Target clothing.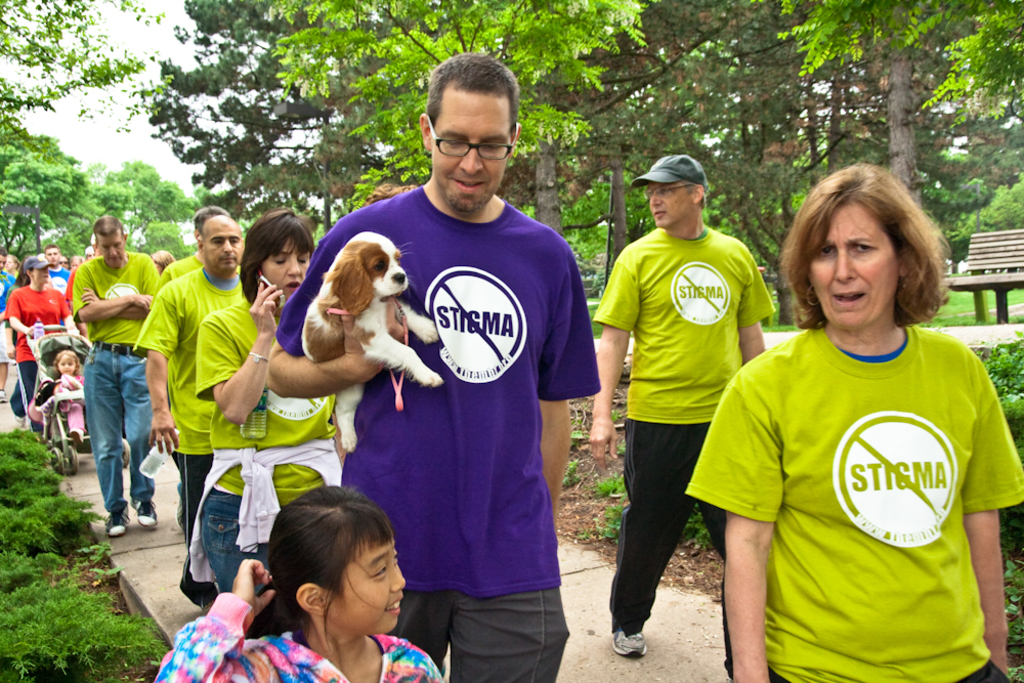
Target region: bbox(591, 152, 779, 669).
